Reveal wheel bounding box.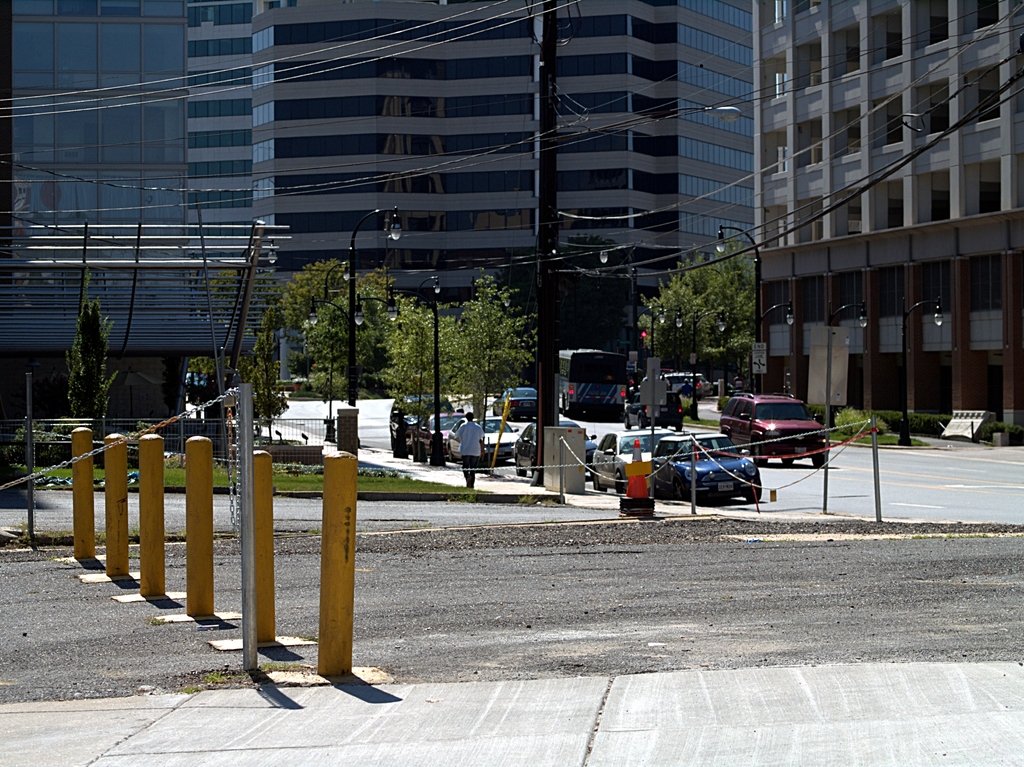
Revealed: [675,479,684,499].
